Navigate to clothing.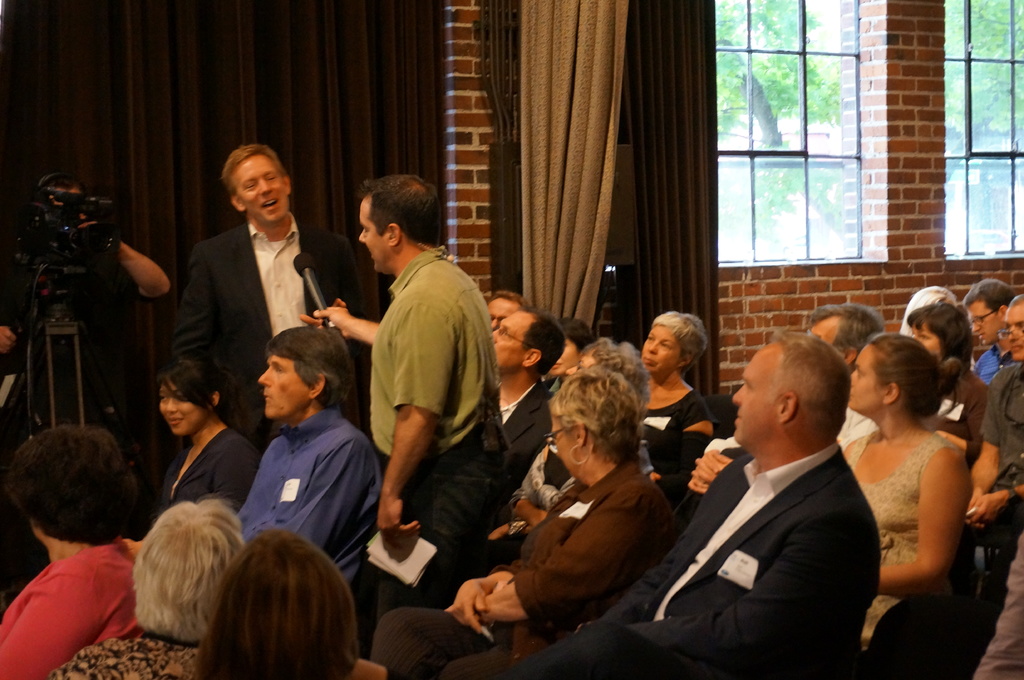
Navigation target: 645:382:724:463.
